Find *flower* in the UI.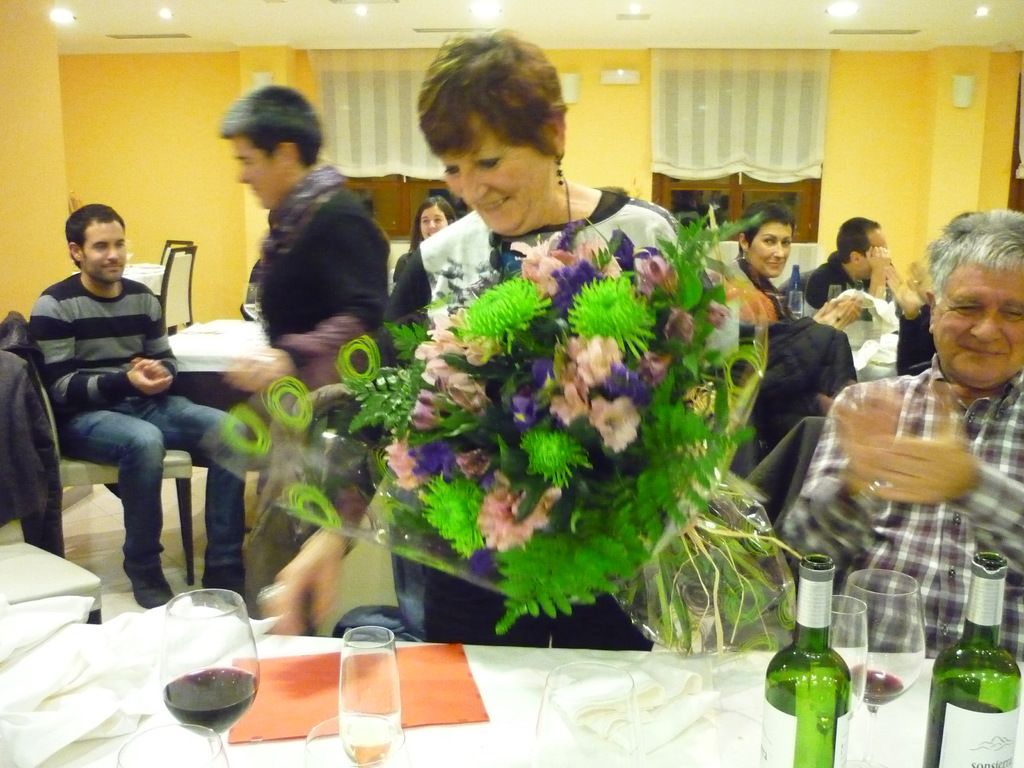
UI element at bbox=(570, 276, 652, 358).
